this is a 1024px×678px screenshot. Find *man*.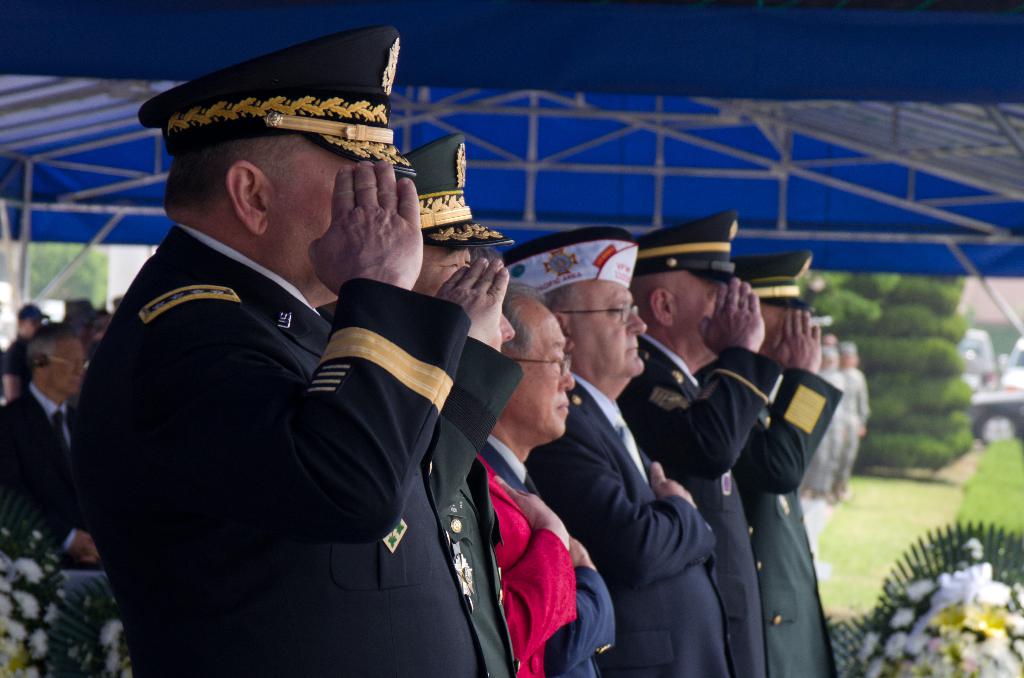
Bounding box: bbox=[617, 214, 781, 677].
